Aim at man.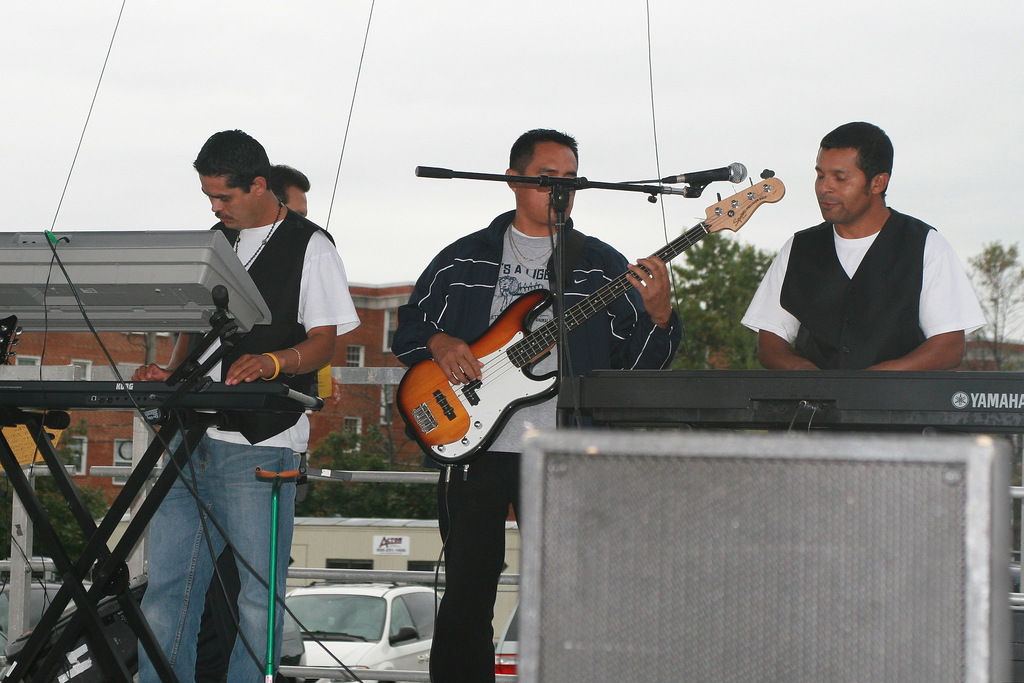
Aimed at <region>173, 120, 342, 682</region>.
